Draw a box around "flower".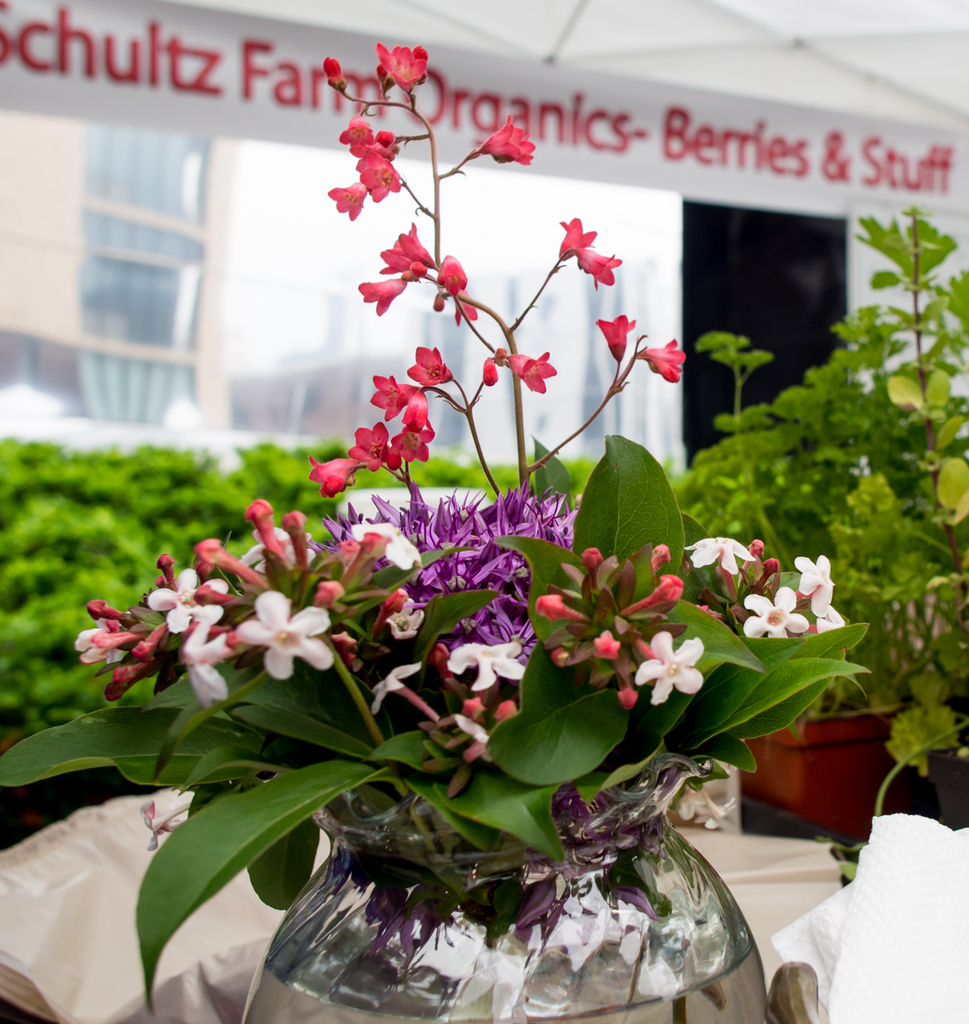
362, 269, 404, 312.
